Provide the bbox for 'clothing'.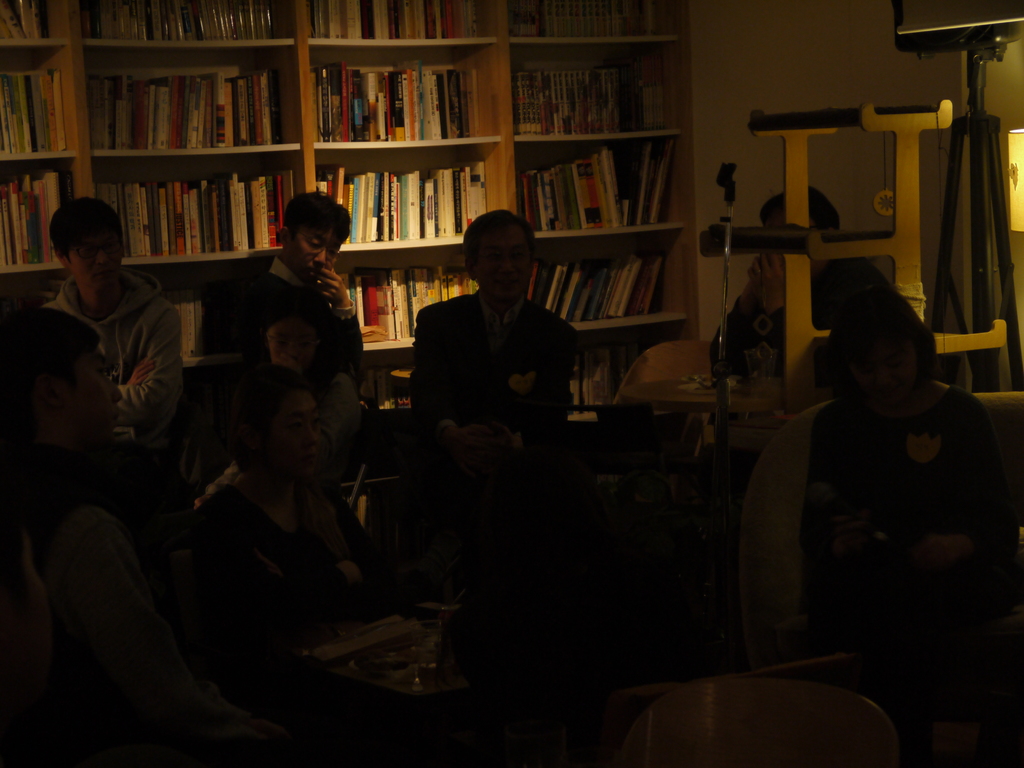
173:254:359:497.
